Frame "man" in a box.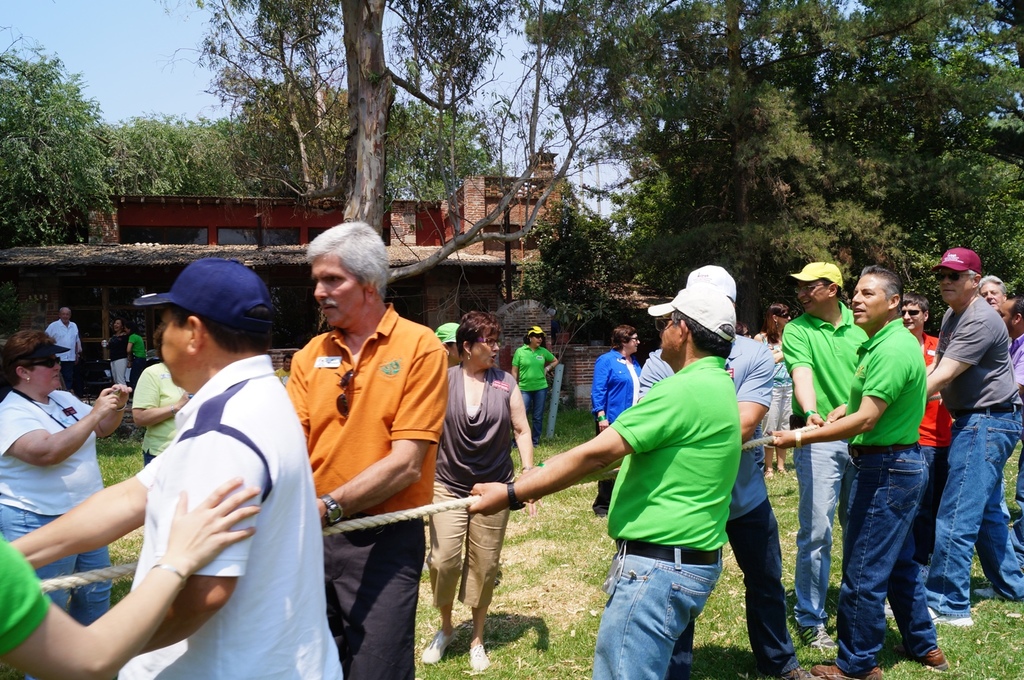
<bbox>50, 306, 87, 397</bbox>.
